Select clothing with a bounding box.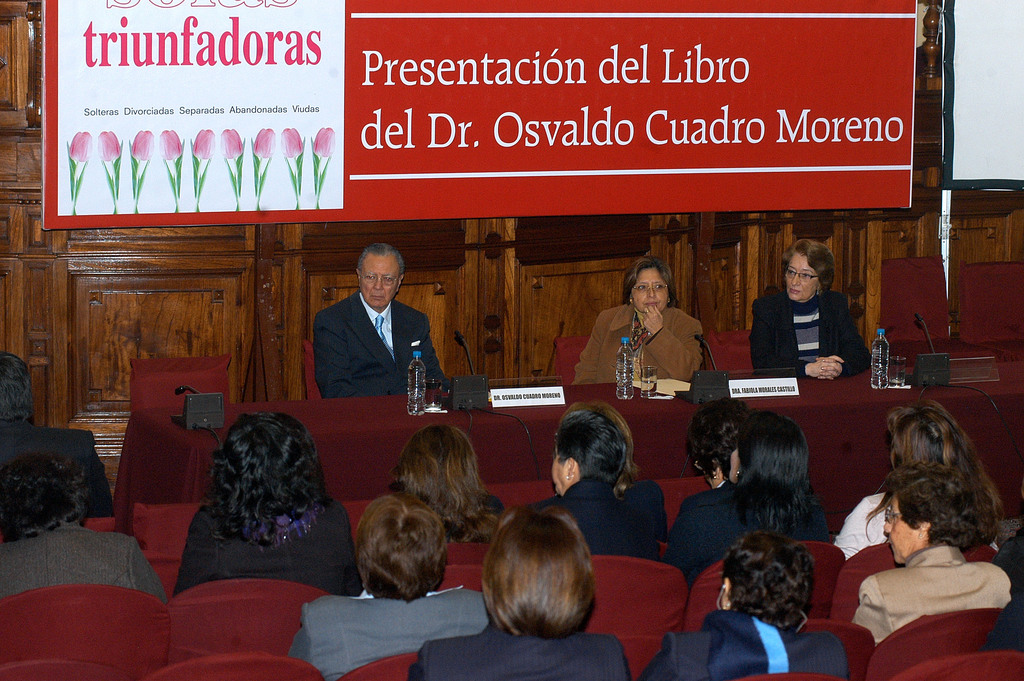
detection(836, 521, 1011, 657).
